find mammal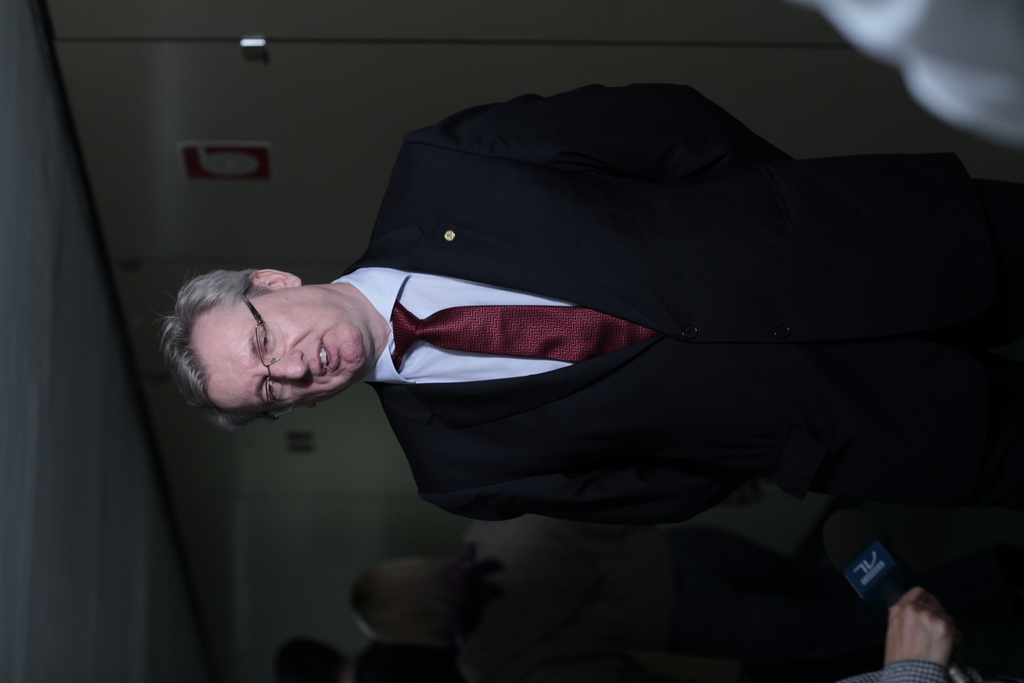
region(210, 79, 1002, 568)
